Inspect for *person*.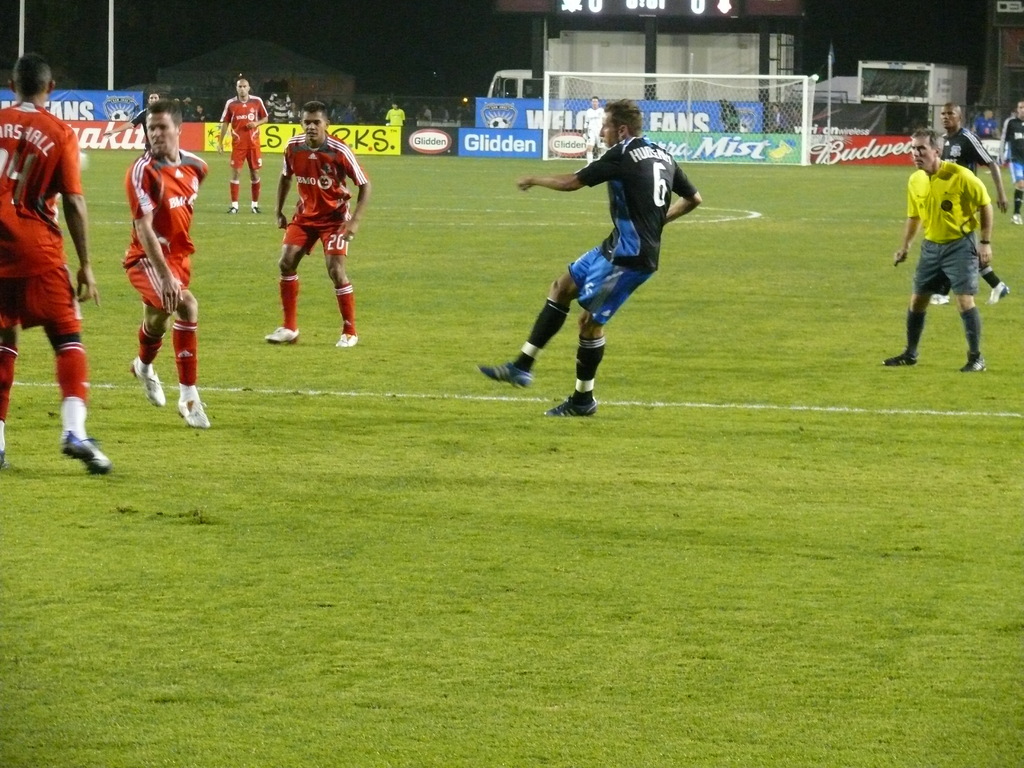
Inspection: [left=940, top=104, right=1005, bottom=211].
